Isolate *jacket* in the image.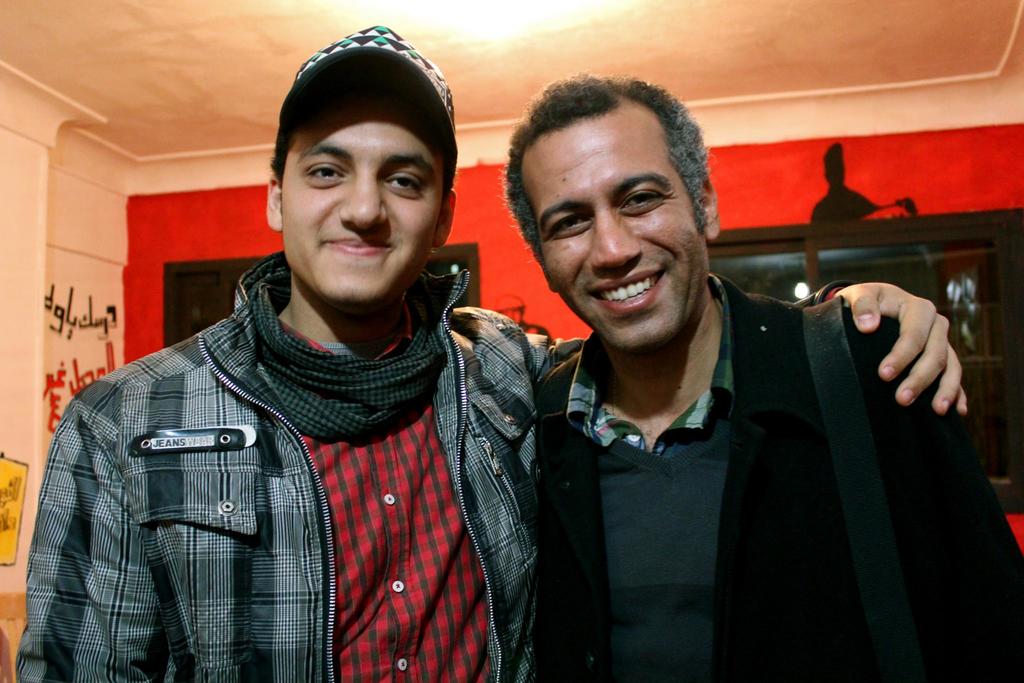
Isolated region: x1=80 y1=204 x2=522 y2=670.
